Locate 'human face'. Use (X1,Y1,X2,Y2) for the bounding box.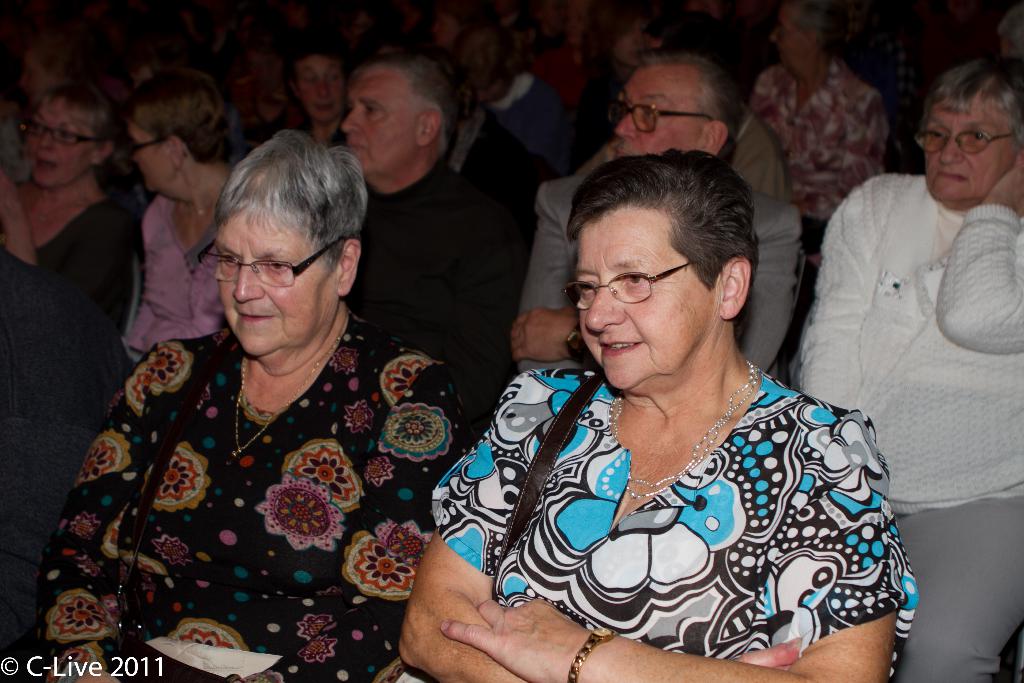
(27,93,102,186).
